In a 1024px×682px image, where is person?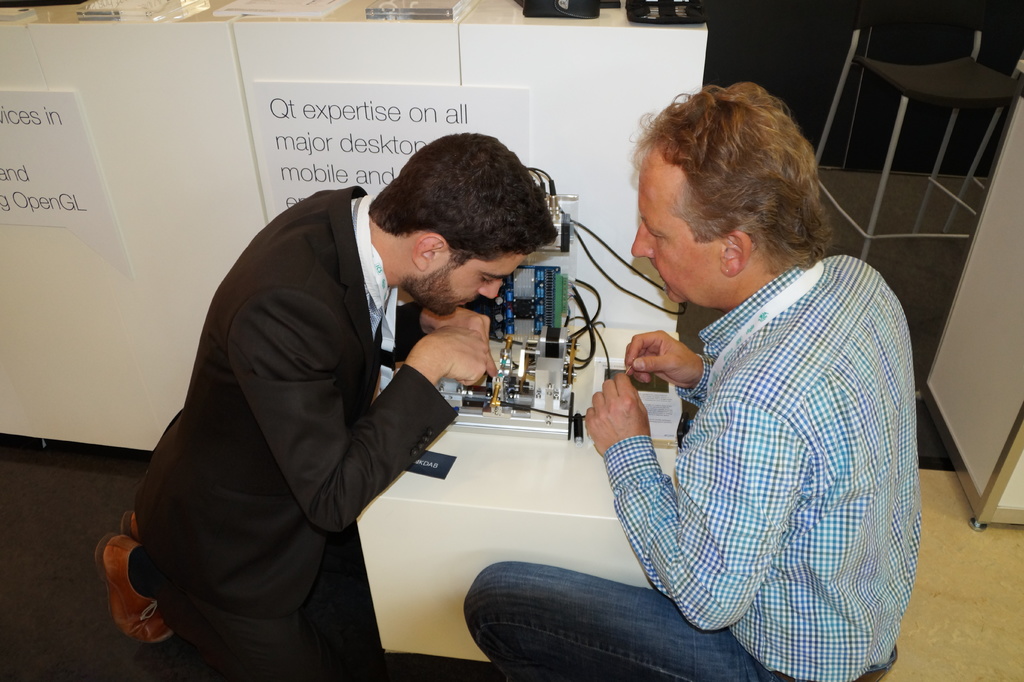
box(456, 79, 915, 681).
